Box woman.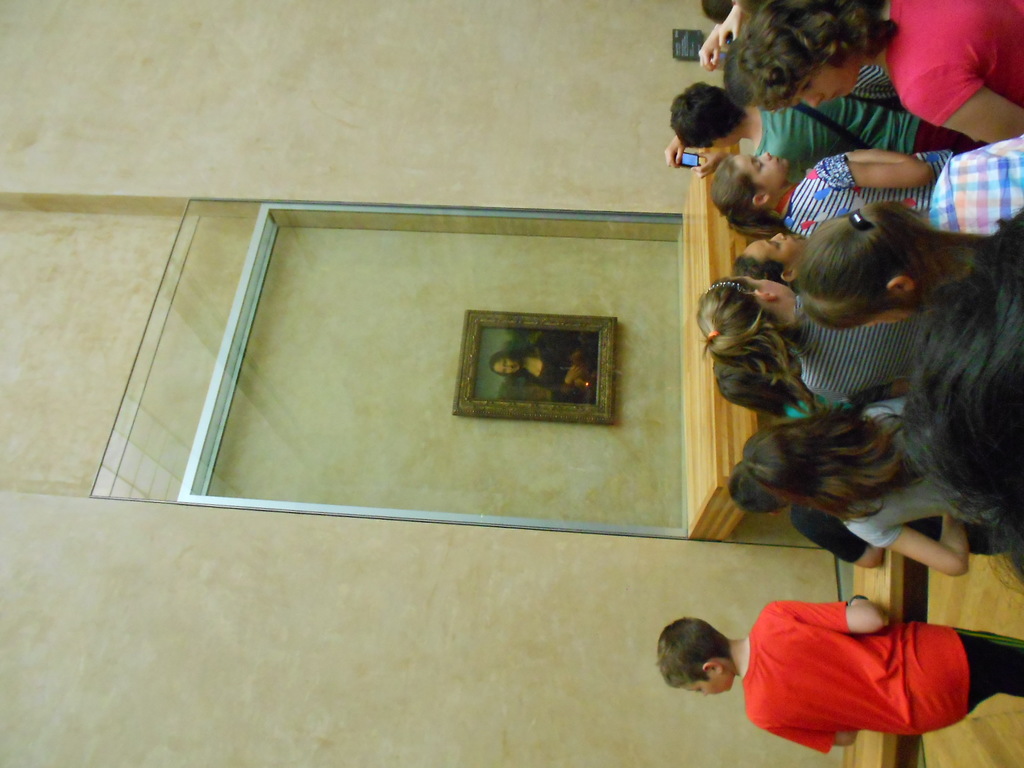
(736, 228, 805, 291).
